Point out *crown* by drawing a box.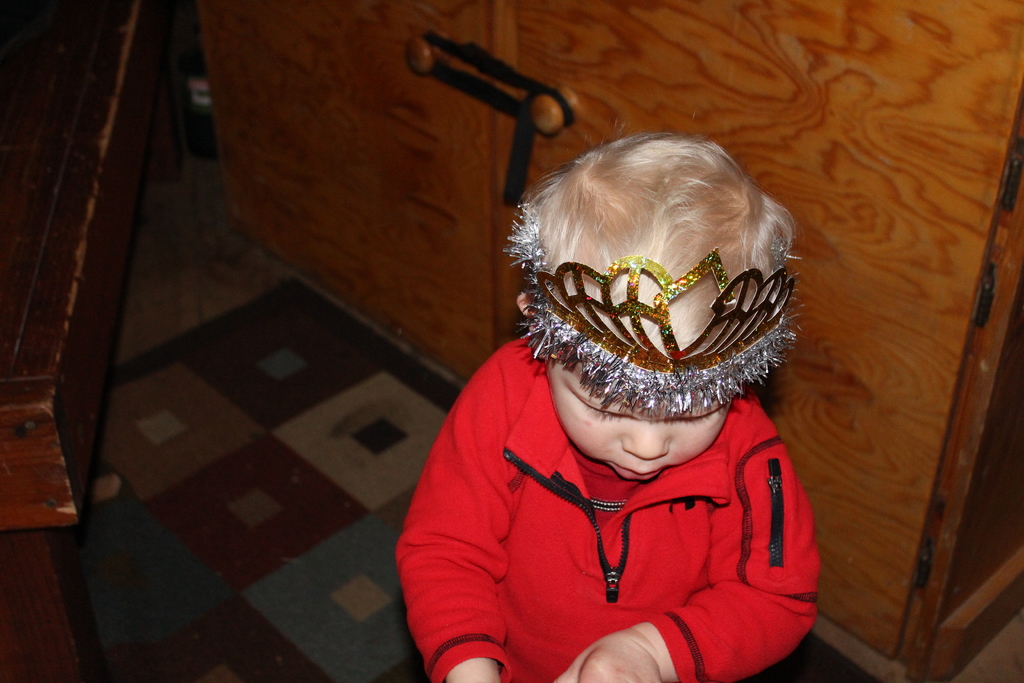
detection(534, 247, 794, 373).
